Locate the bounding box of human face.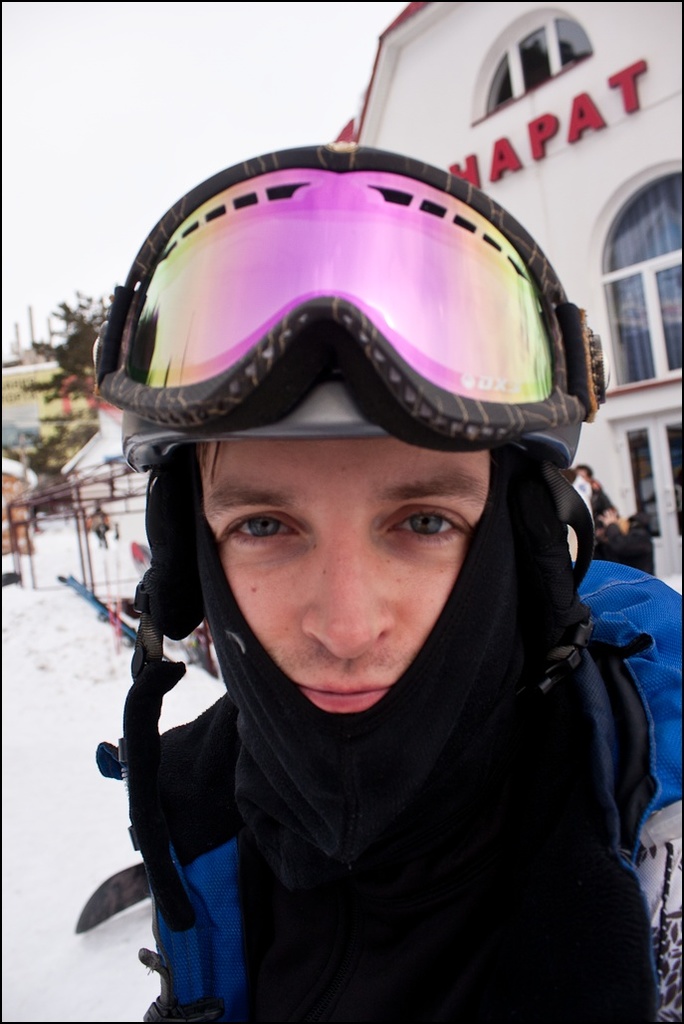
Bounding box: x1=199, y1=440, x2=487, y2=715.
